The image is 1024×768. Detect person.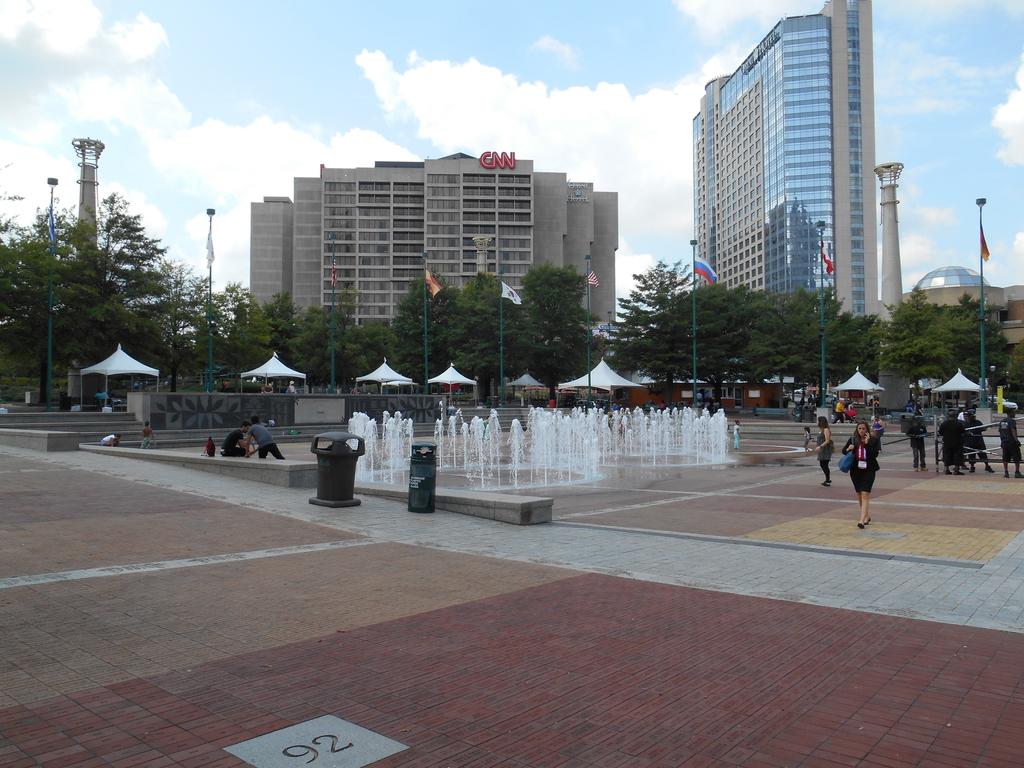
Detection: BBox(802, 424, 813, 454).
